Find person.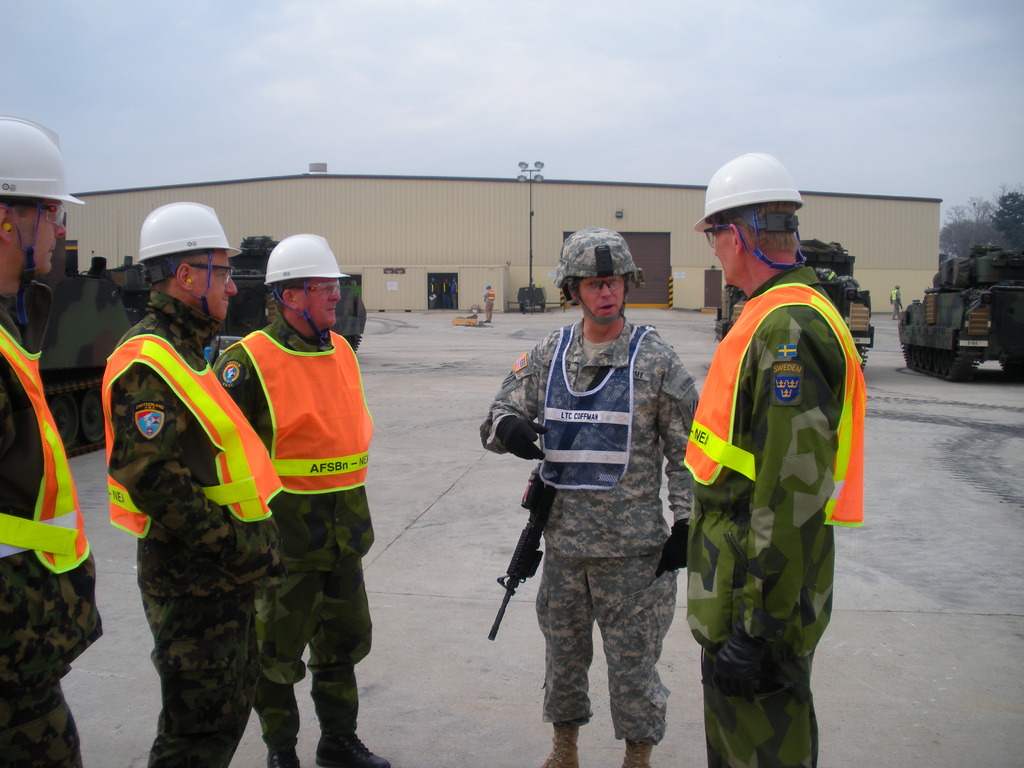
x1=0 y1=110 x2=90 y2=767.
